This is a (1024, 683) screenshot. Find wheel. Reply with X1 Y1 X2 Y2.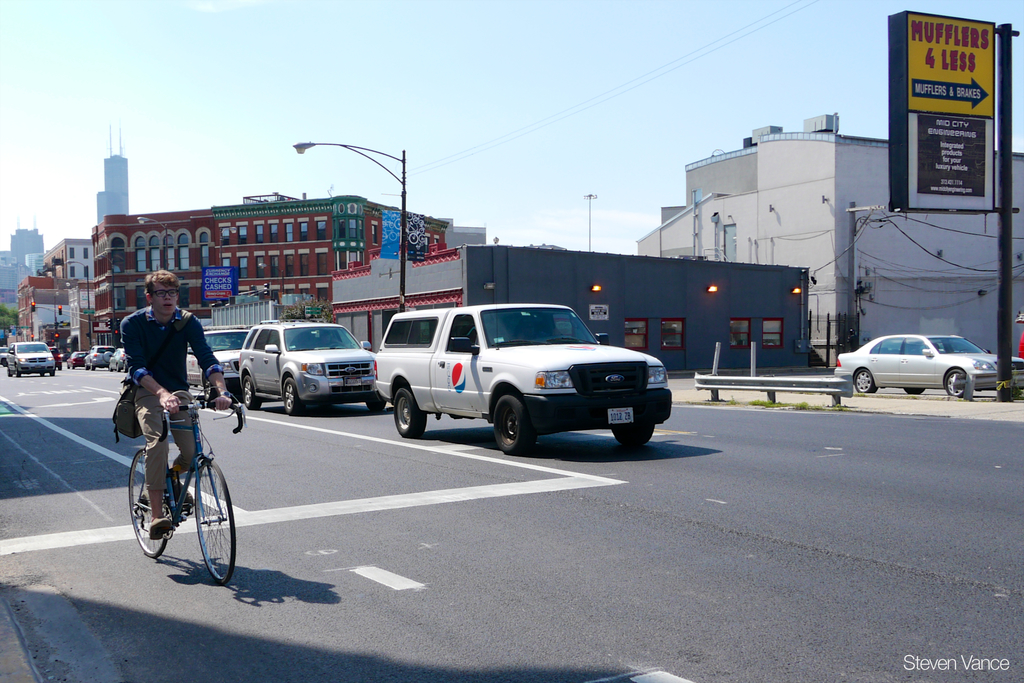
243 375 261 409.
